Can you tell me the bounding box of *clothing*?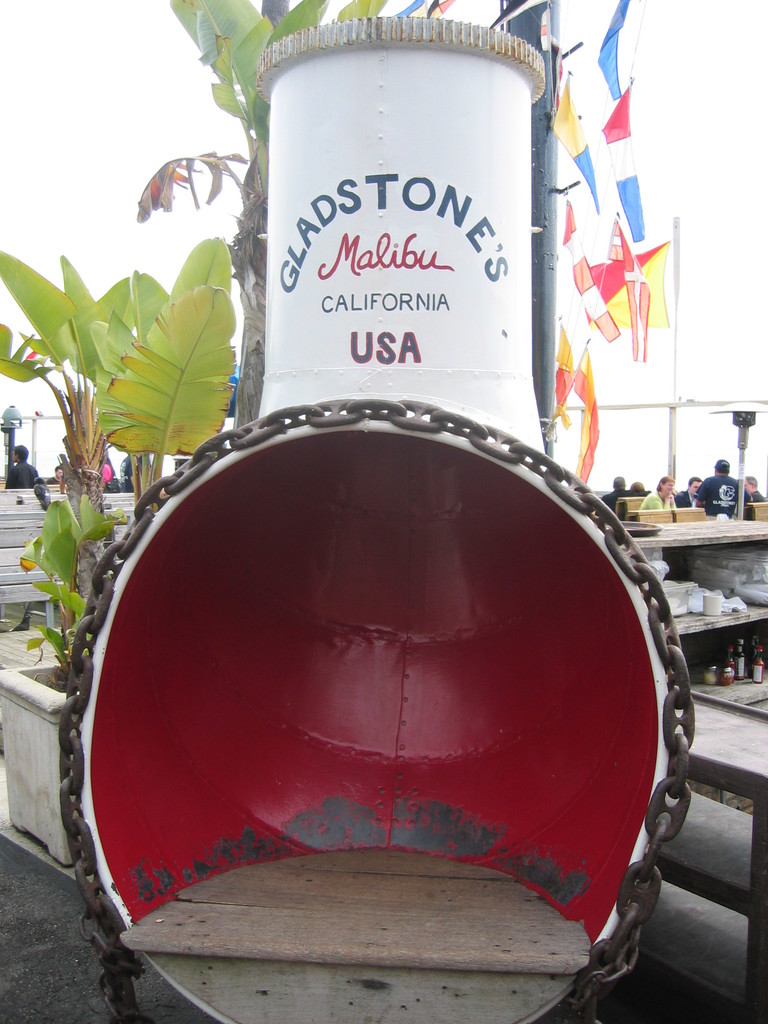
[744, 486, 764, 504].
